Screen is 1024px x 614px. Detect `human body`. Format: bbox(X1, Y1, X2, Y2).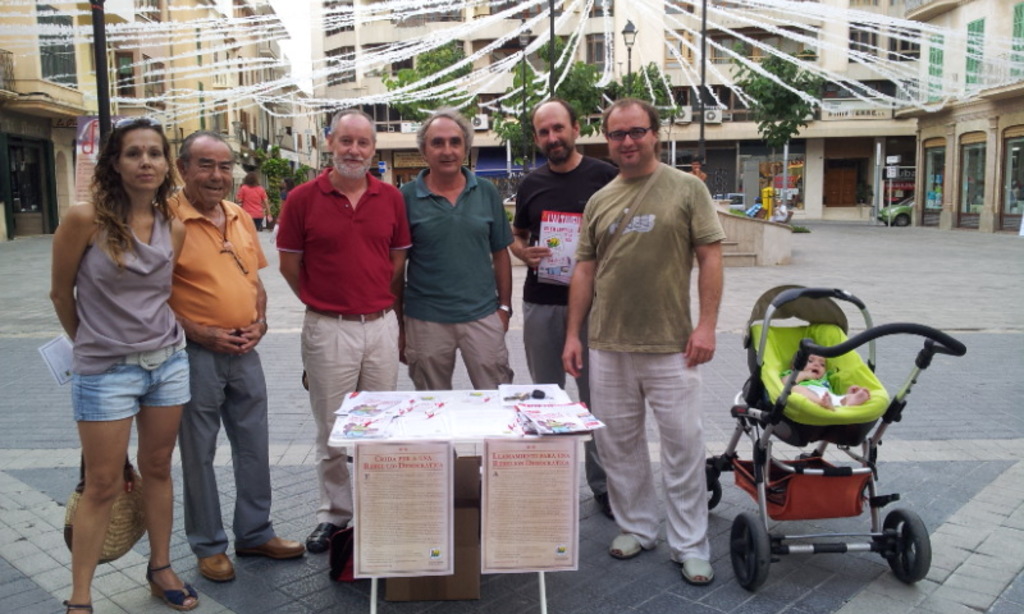
bbox(164, 130, 303, 577).
